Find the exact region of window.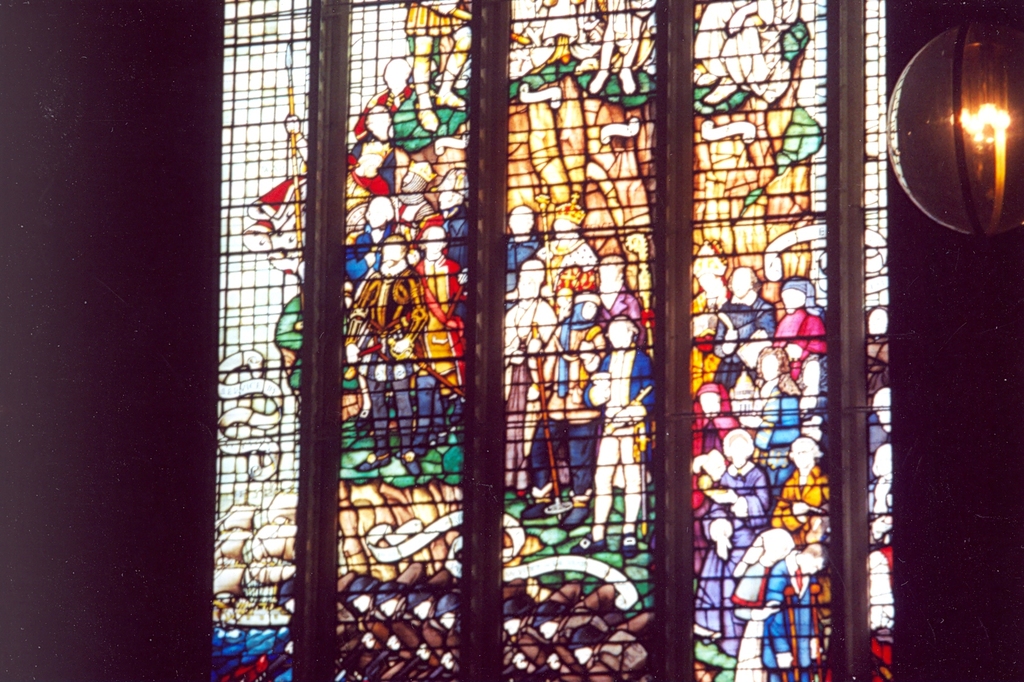
Exact region: locate(205, 0, 893, 681).
